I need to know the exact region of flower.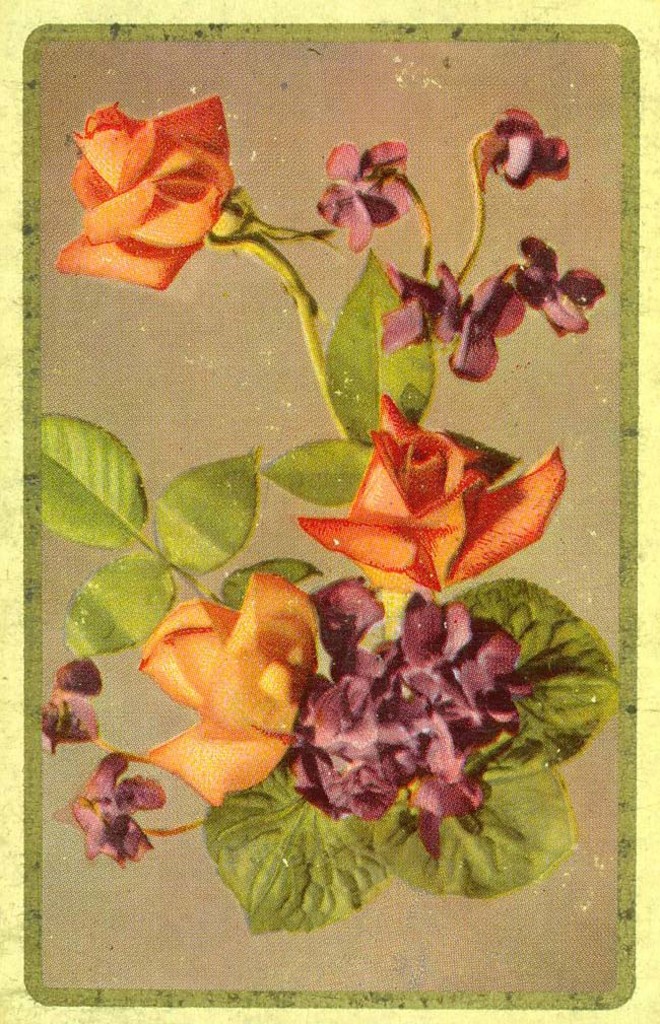
Region: 271 569 539 863.
